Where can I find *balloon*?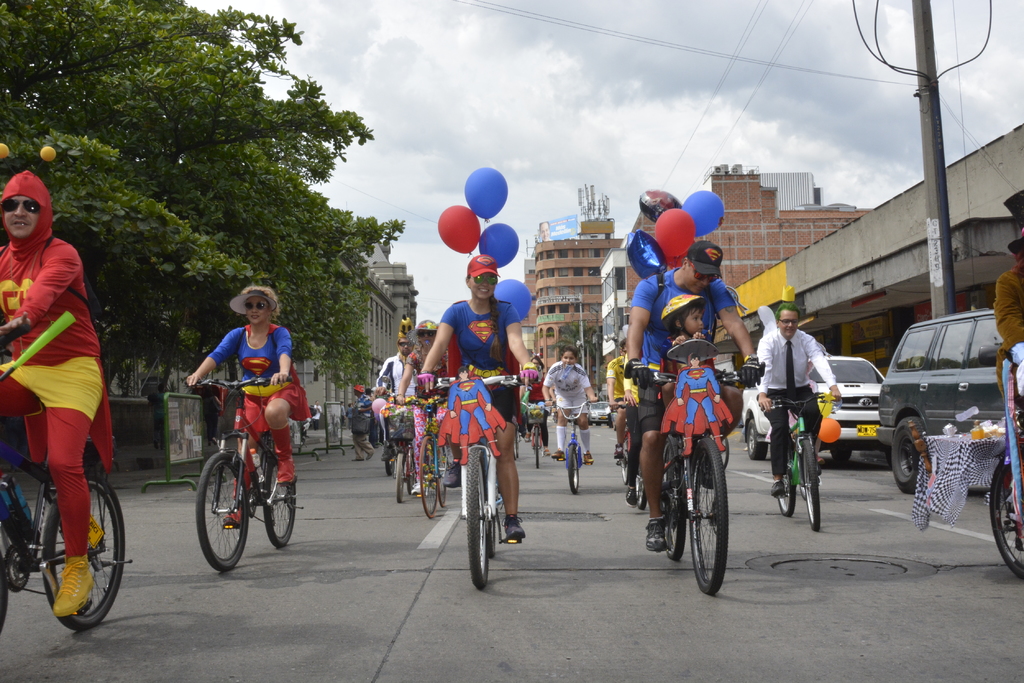
You can find it at detection(659, 207, 698, 257).
